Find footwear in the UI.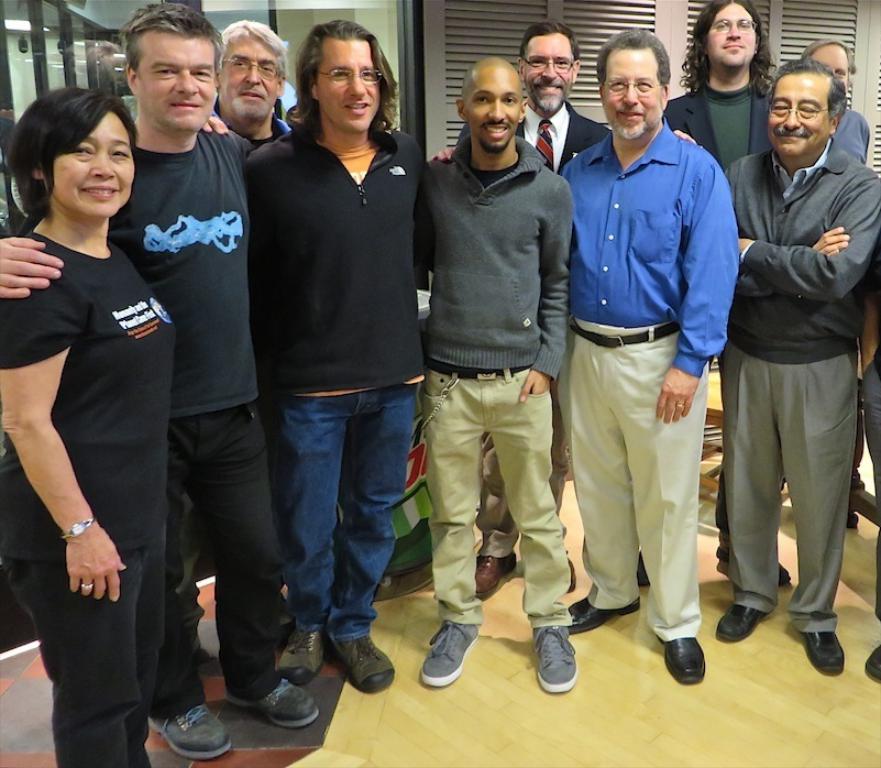
UI element at 715 552 792 582.
